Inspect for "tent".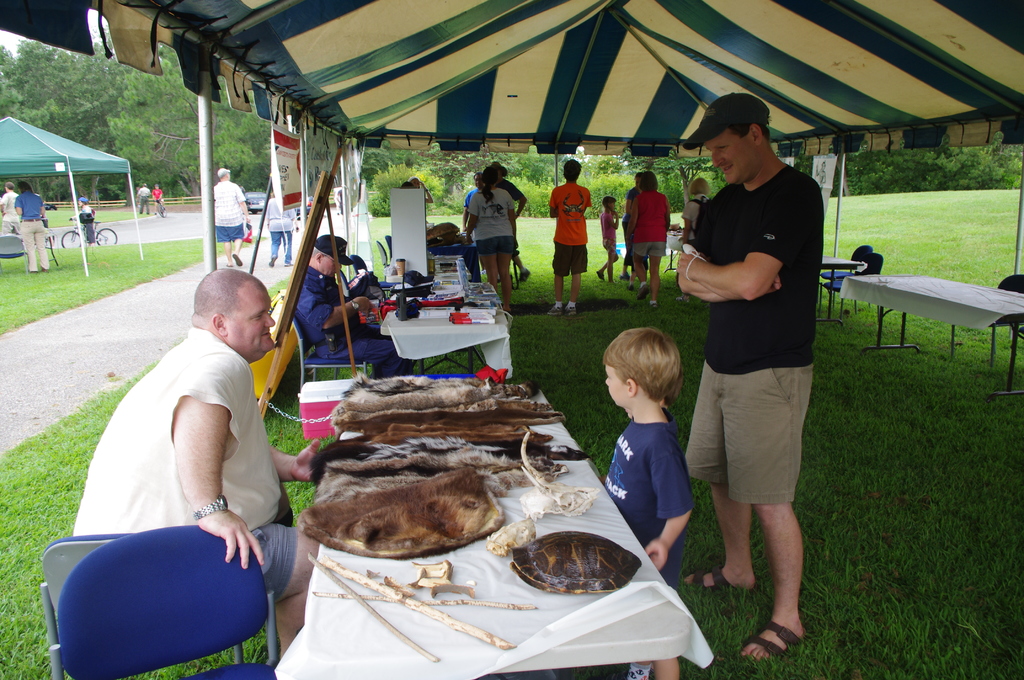
Inspection: rect(0, 0, 1023, 679).
